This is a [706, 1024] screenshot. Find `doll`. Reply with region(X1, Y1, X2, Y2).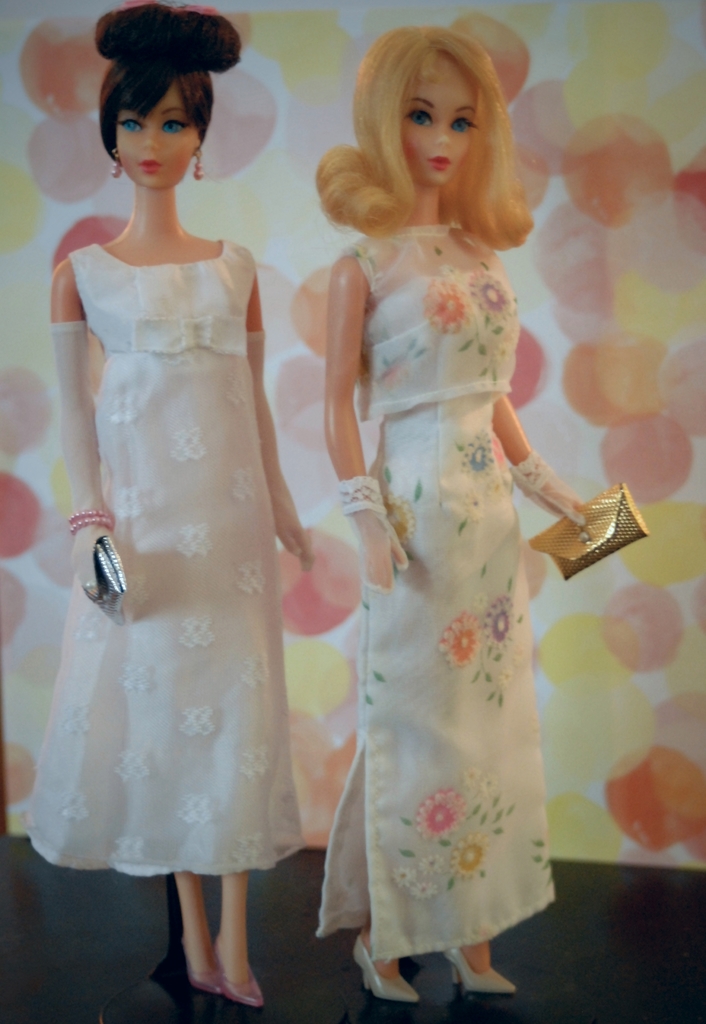
region(317, 28, 644, 995).
